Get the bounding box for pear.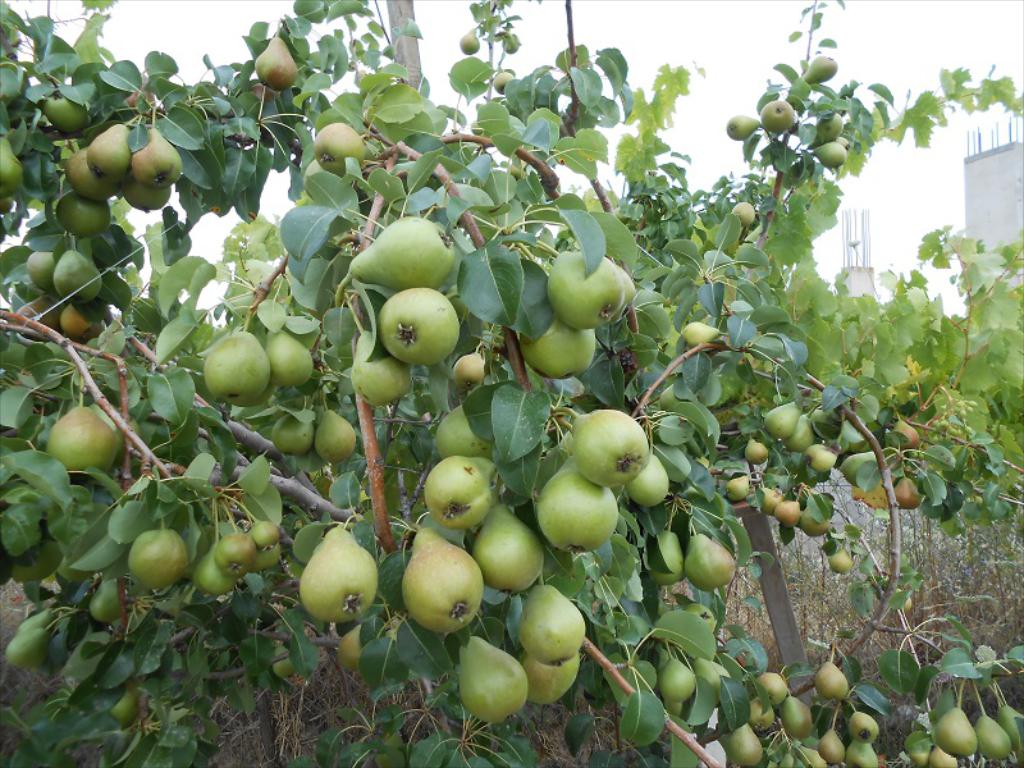
732 201 754 223.
